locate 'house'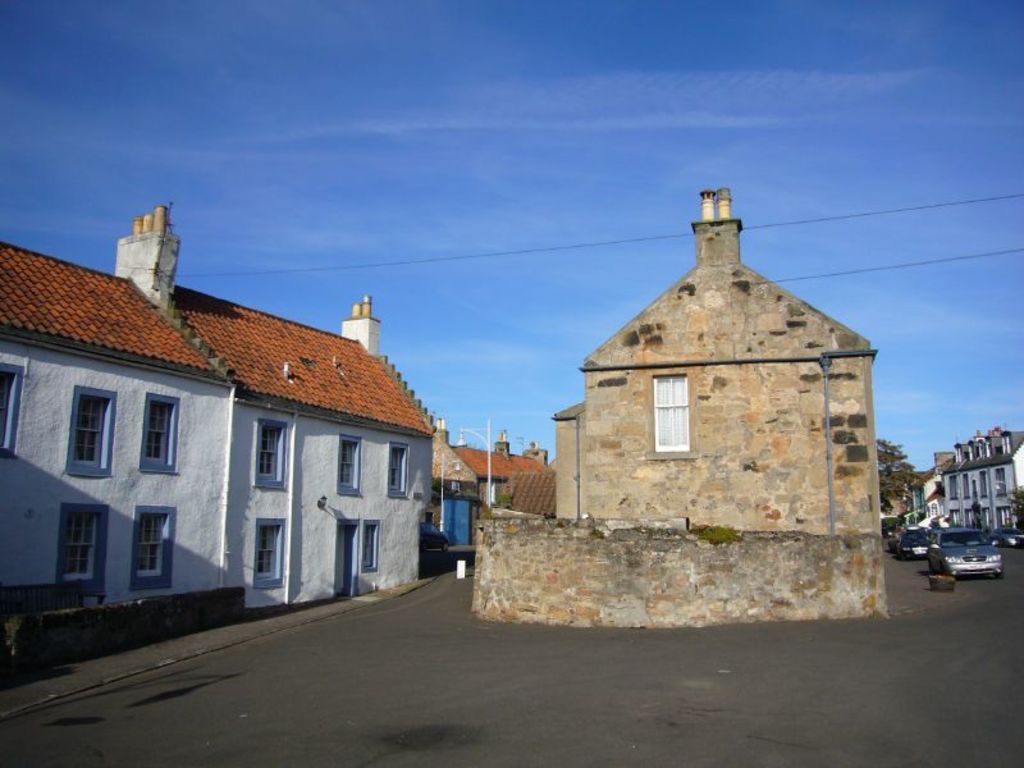
region(421, 421, 553, 550)
